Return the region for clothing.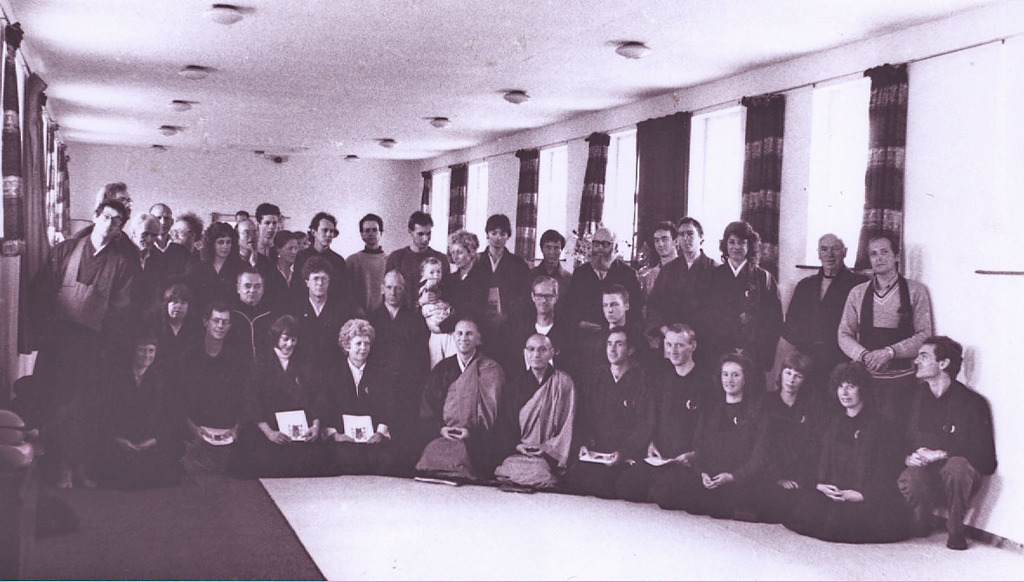
box(743, 395, 811, 520).
